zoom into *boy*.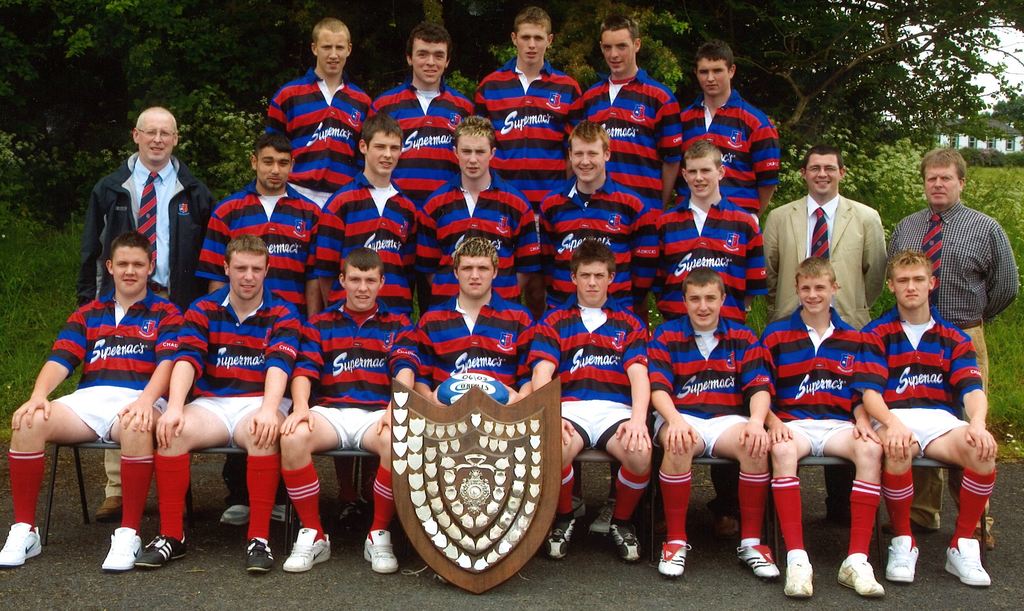
Zoom target: [643, 270, 764, 580].
